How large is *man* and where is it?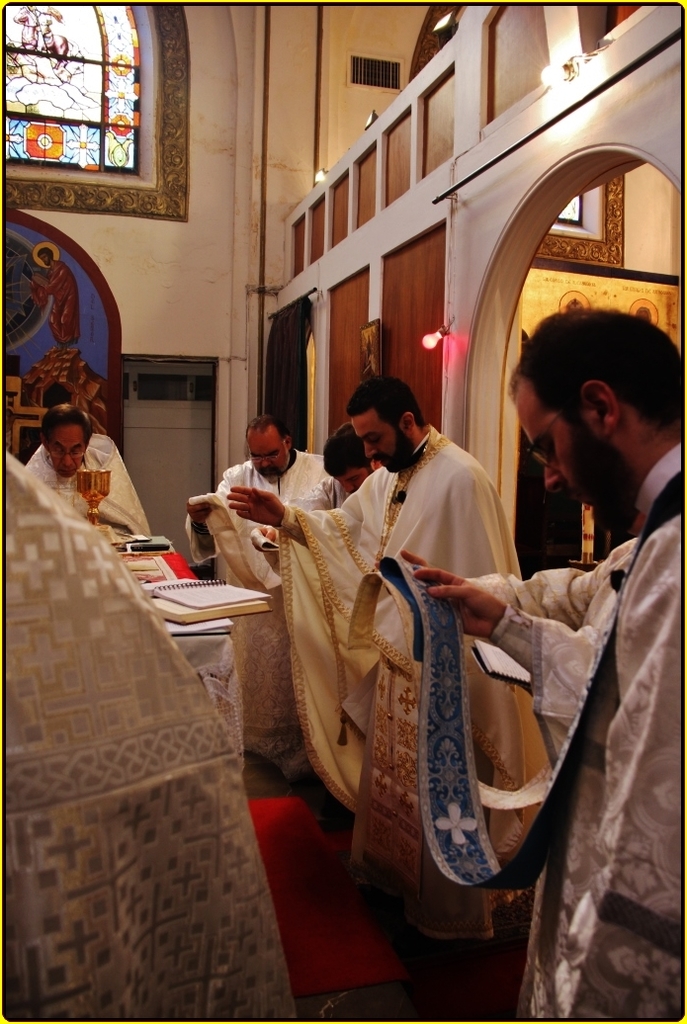
Bounding box: [26, 403, 156, 541].
